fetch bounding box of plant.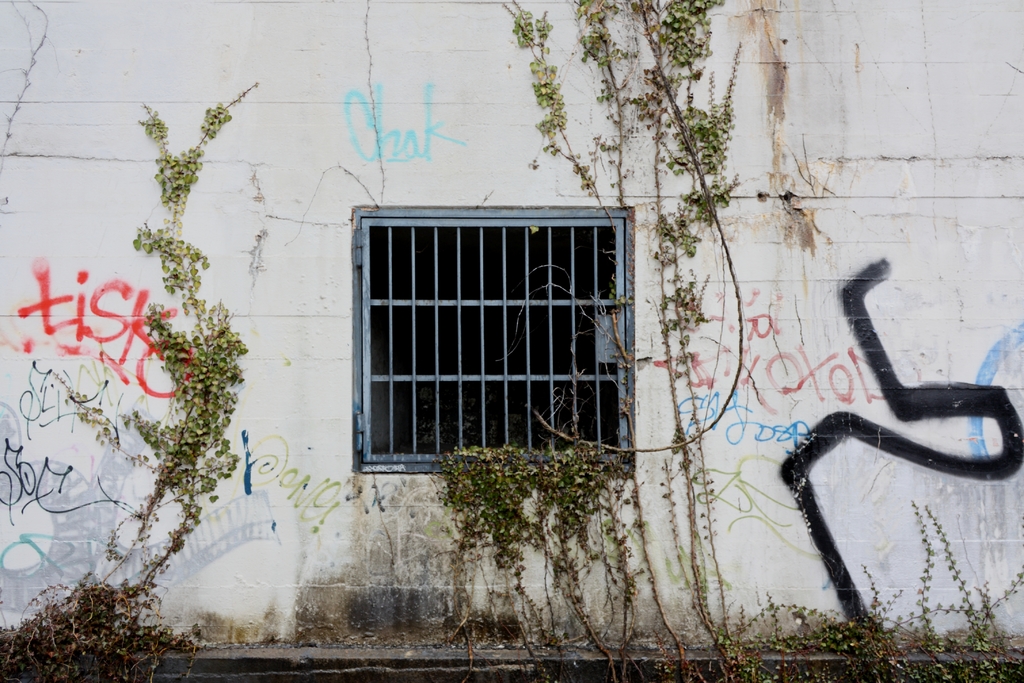
Bbox: (left=493, top=0, right=801, bottom=671).
